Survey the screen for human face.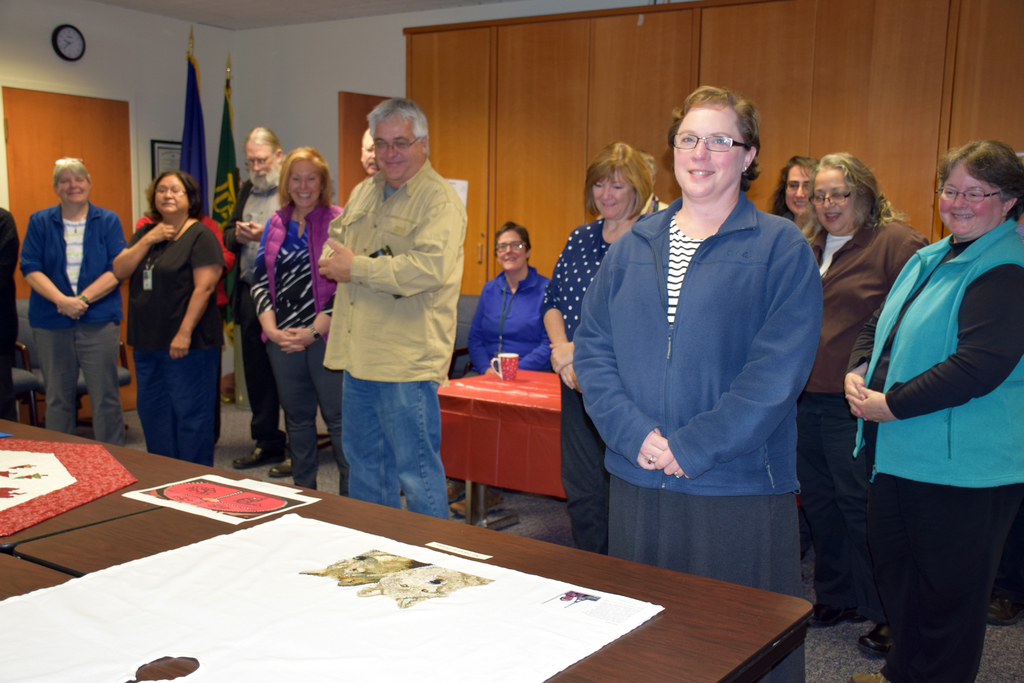
Survey found: 155/177/189/210.
